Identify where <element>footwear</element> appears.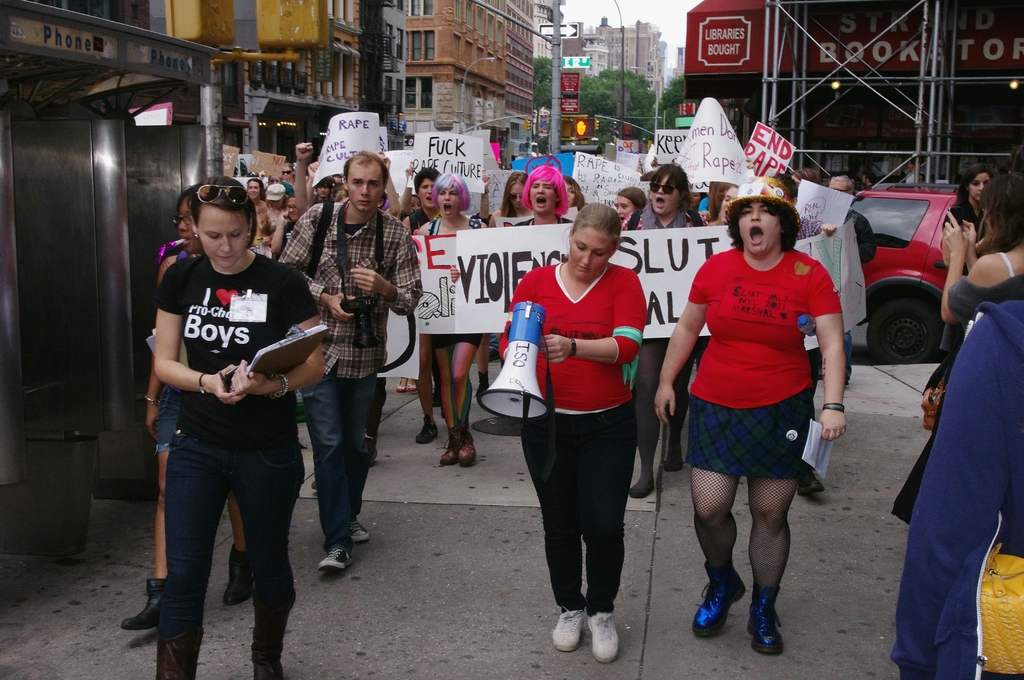
Appears at select_region(591, 614, 616, 663).
